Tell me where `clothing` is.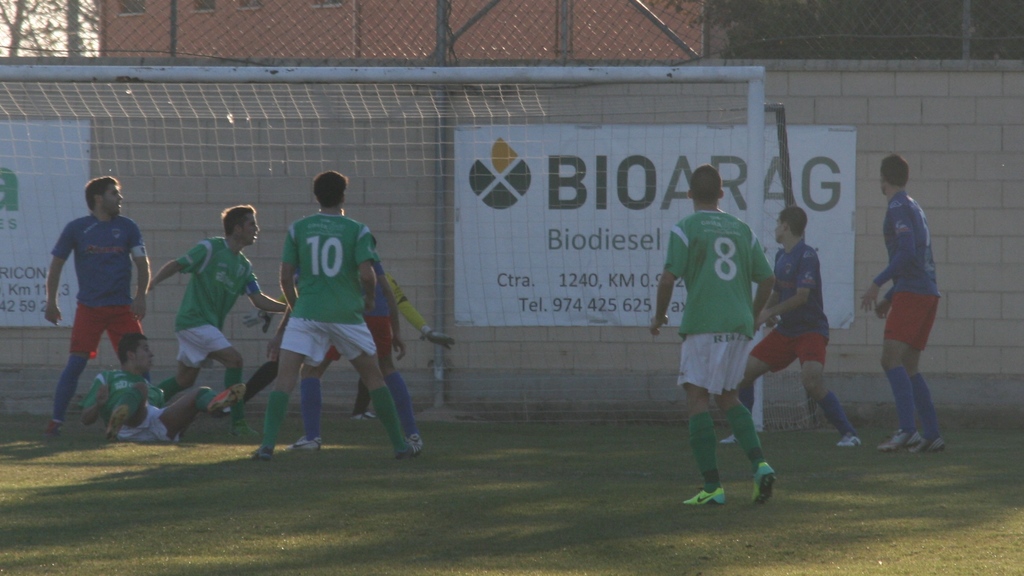
`clothing` is at detection(743, 240, 835, 372).
